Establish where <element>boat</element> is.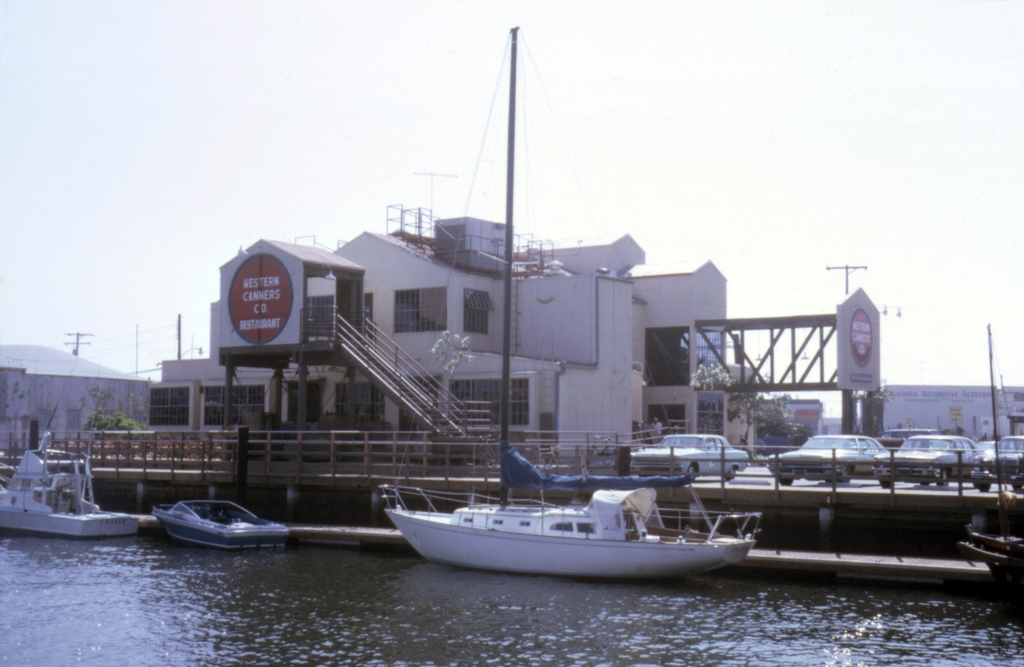
Established at Rect(957, 314, 1023, 600).
